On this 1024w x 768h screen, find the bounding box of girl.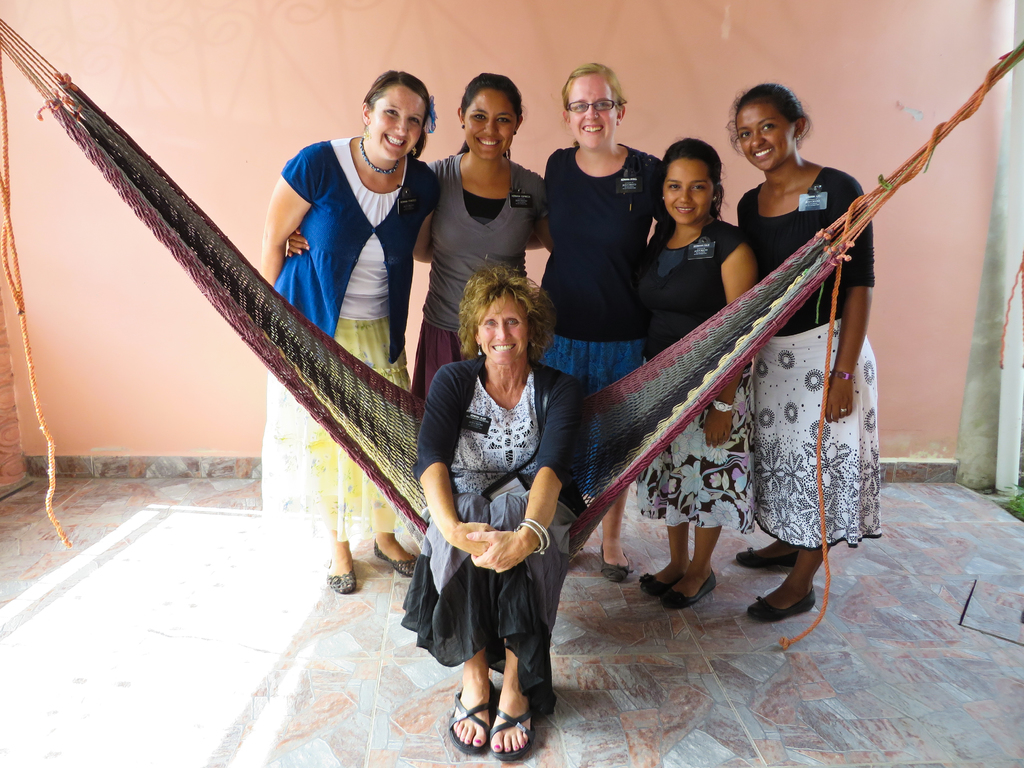
Bounding box: left=287, top=72, right=559, bottom=401.
